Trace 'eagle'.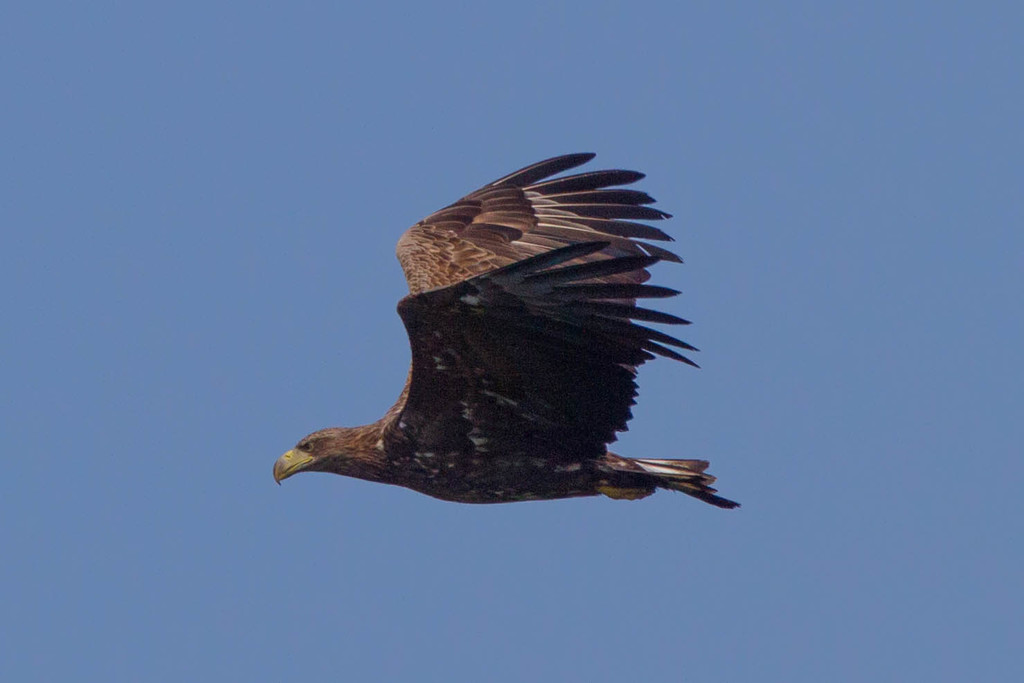
Traced to box=[267, 151, 746, 511].
